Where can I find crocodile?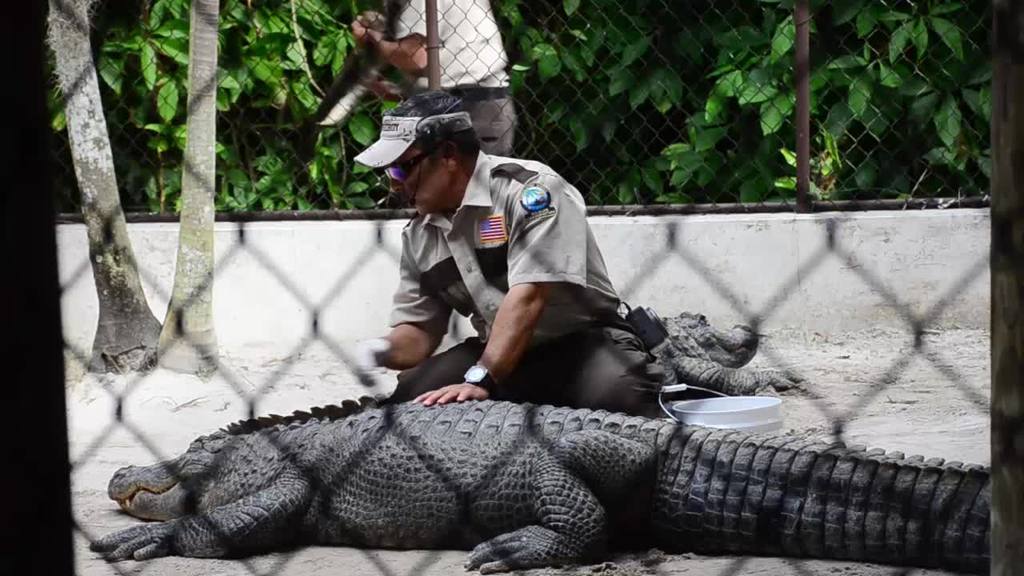
You can find it at crop(91, 398, 993, 573).
